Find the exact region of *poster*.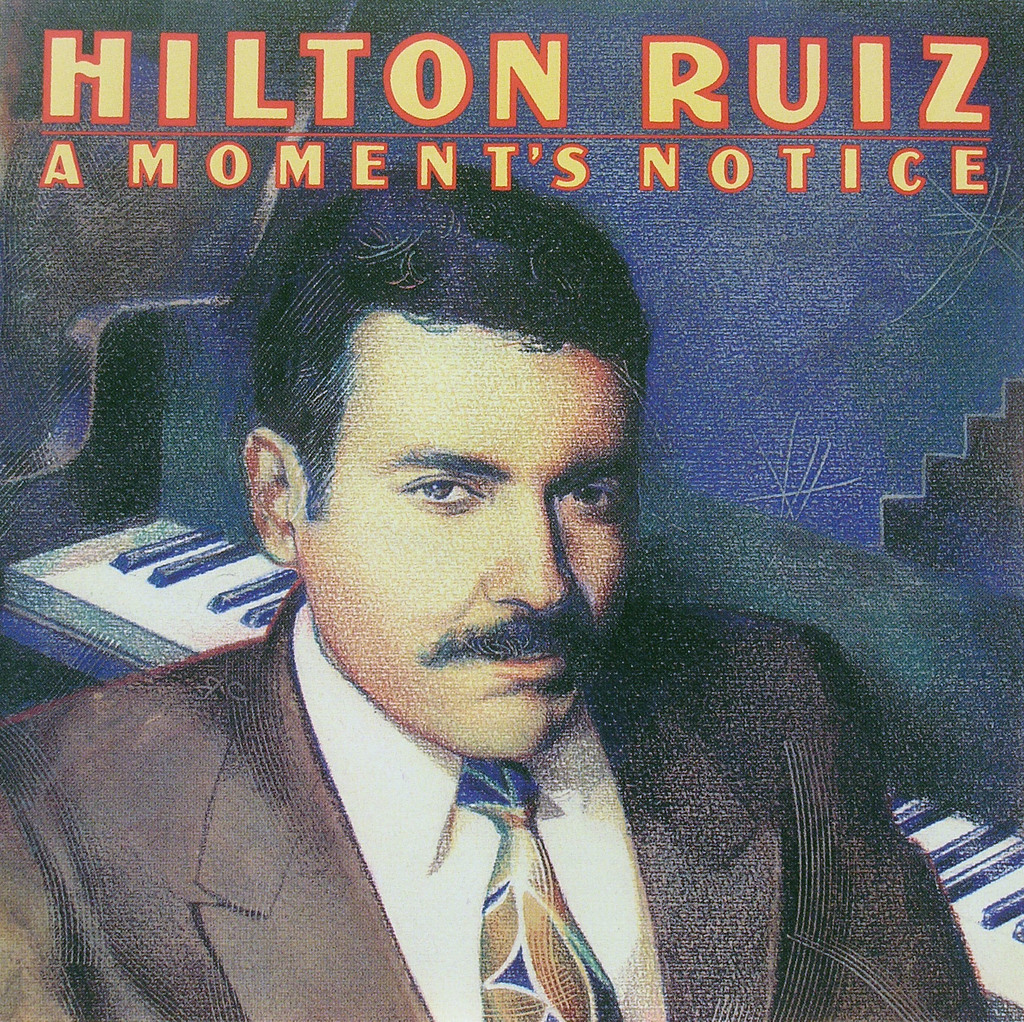
Exact region: (0, 0, 1023, 1021).
